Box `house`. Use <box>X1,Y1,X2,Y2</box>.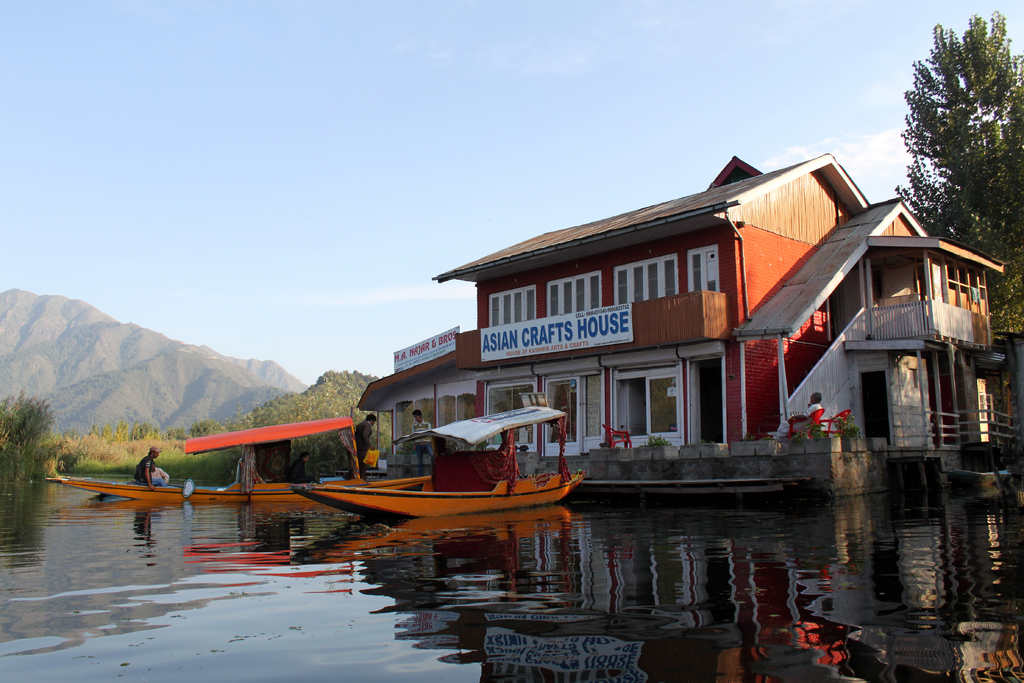
<box>431,132,1009,536</box>.
